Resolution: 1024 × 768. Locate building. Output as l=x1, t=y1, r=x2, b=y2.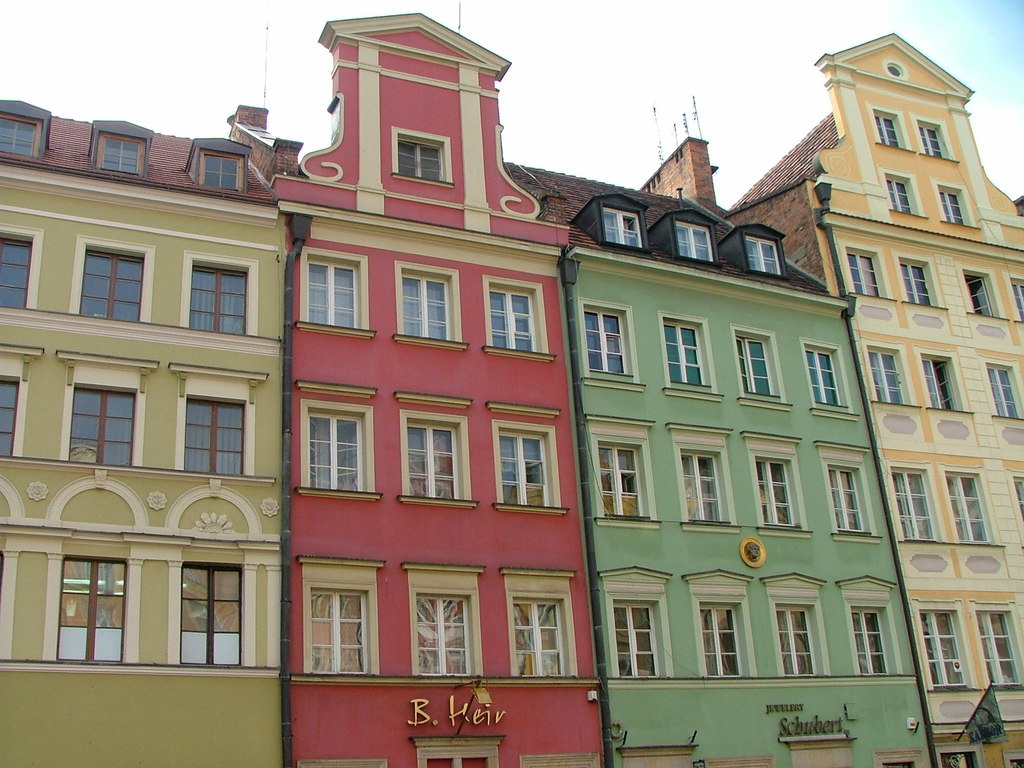
l=231, t=13, r=605, b=767.
